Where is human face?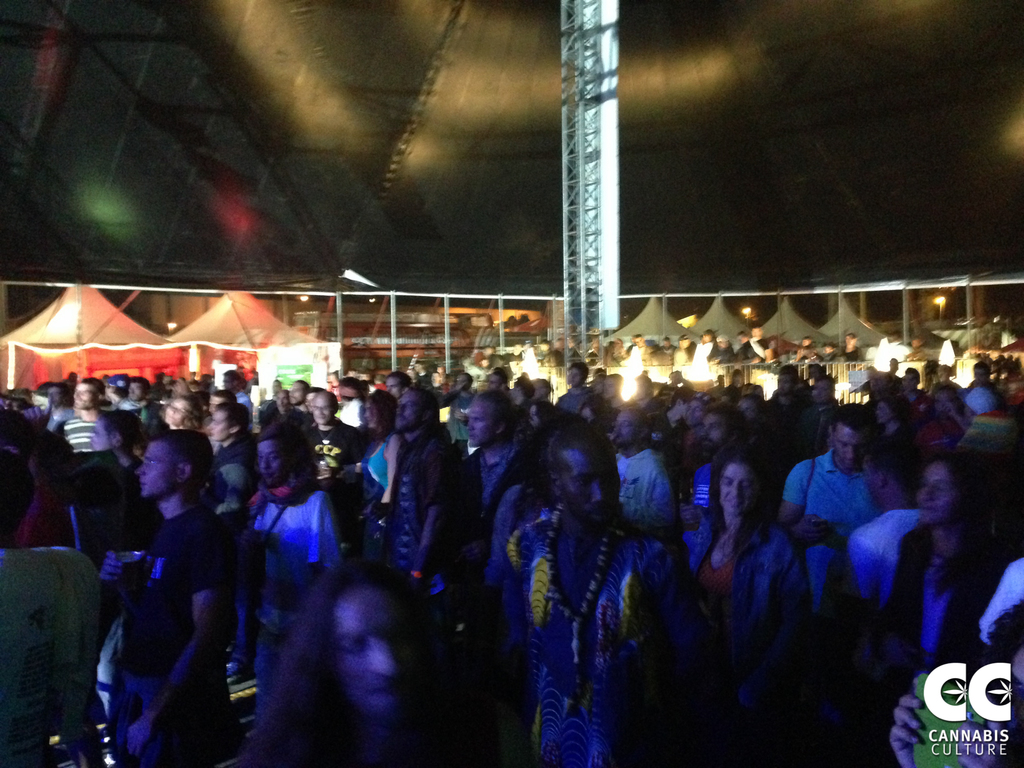
[872, 462, 876, 508].
